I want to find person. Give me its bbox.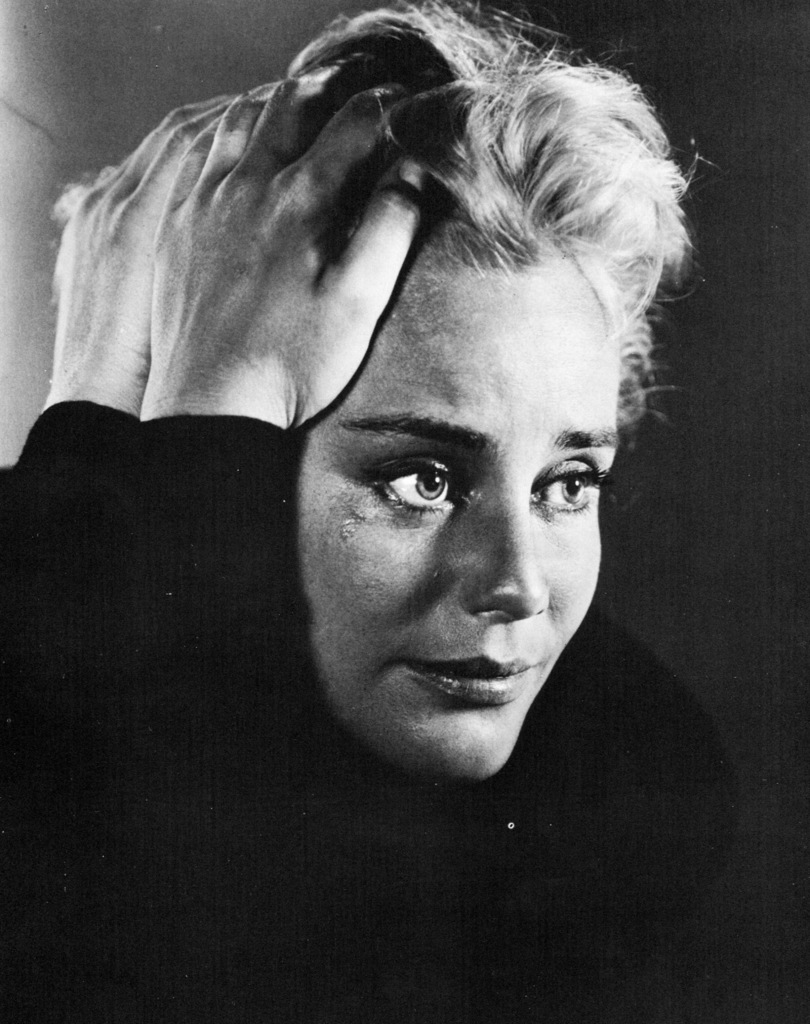
17 30 740 982.
